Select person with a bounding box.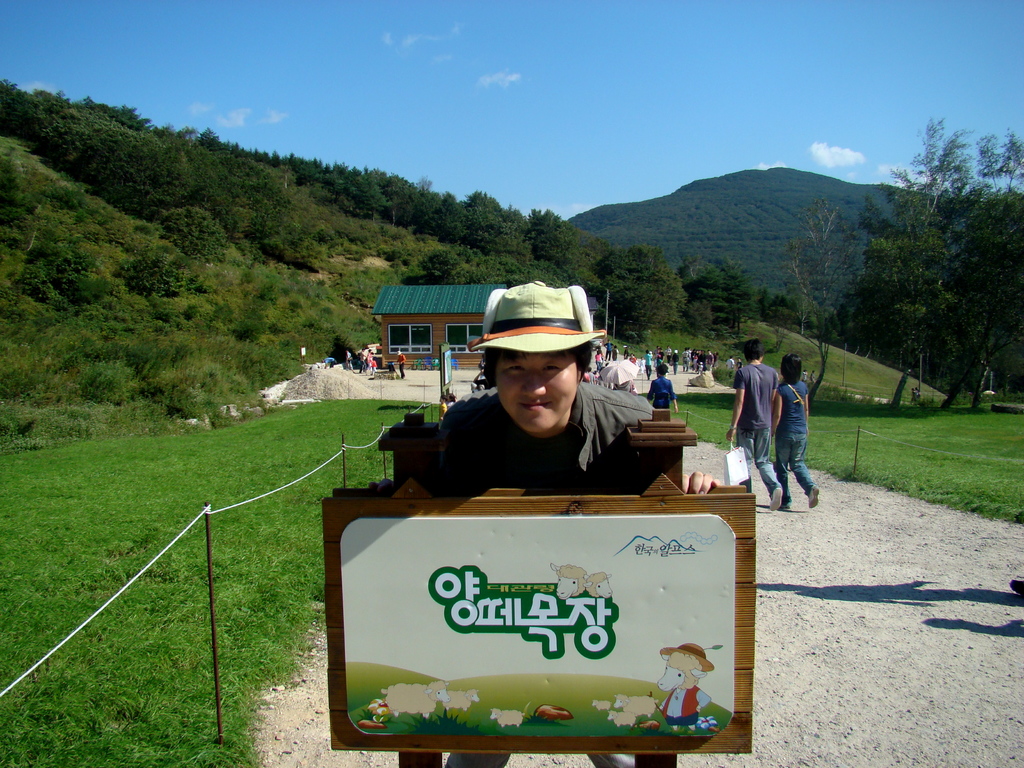
detection(649, 362, 675, 415).
